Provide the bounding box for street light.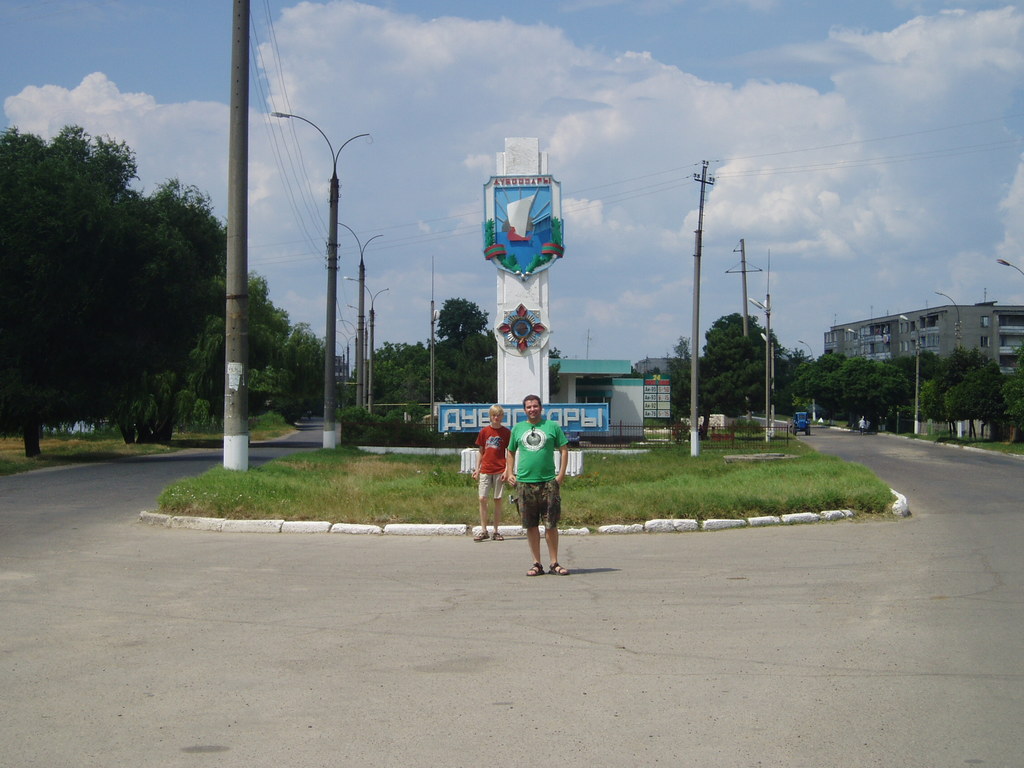
<region>744, 249, 776, 445</region>.
